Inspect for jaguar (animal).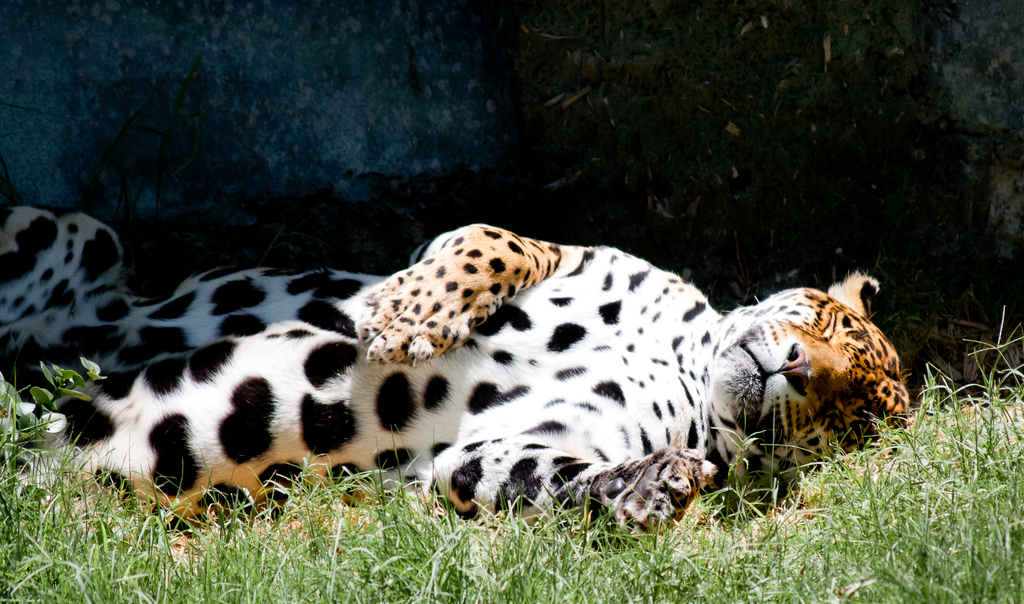
Inspection: x1=0 y1=202 x2=913 y2=548.
